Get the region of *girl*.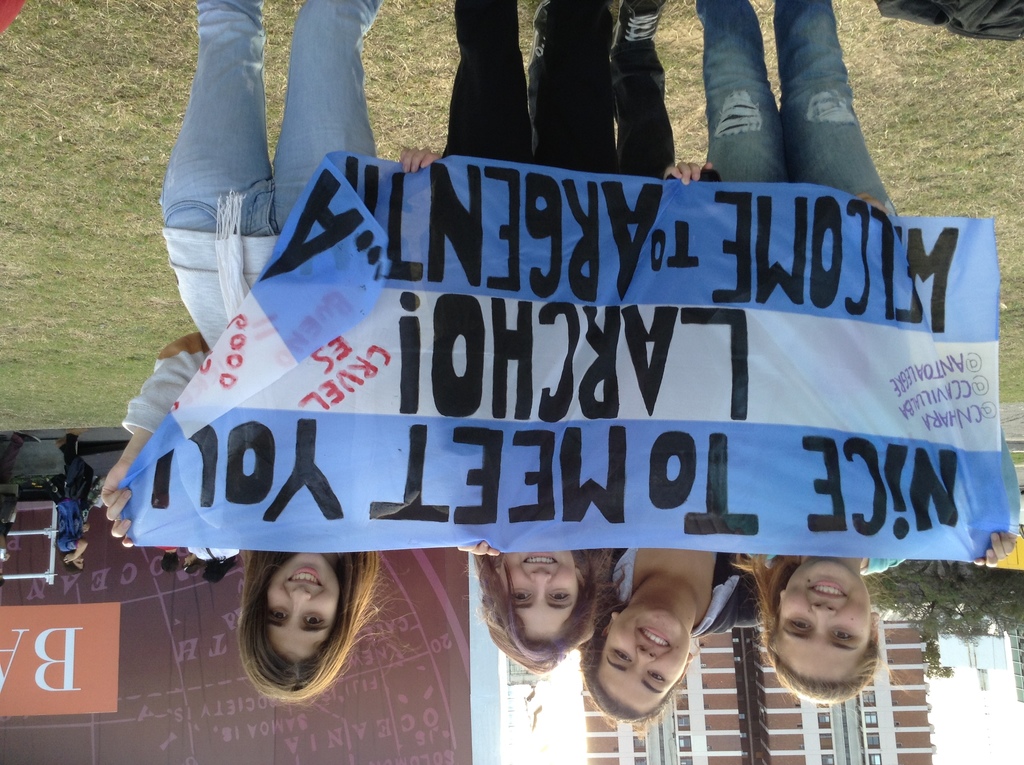
(706,0,1020,704).
